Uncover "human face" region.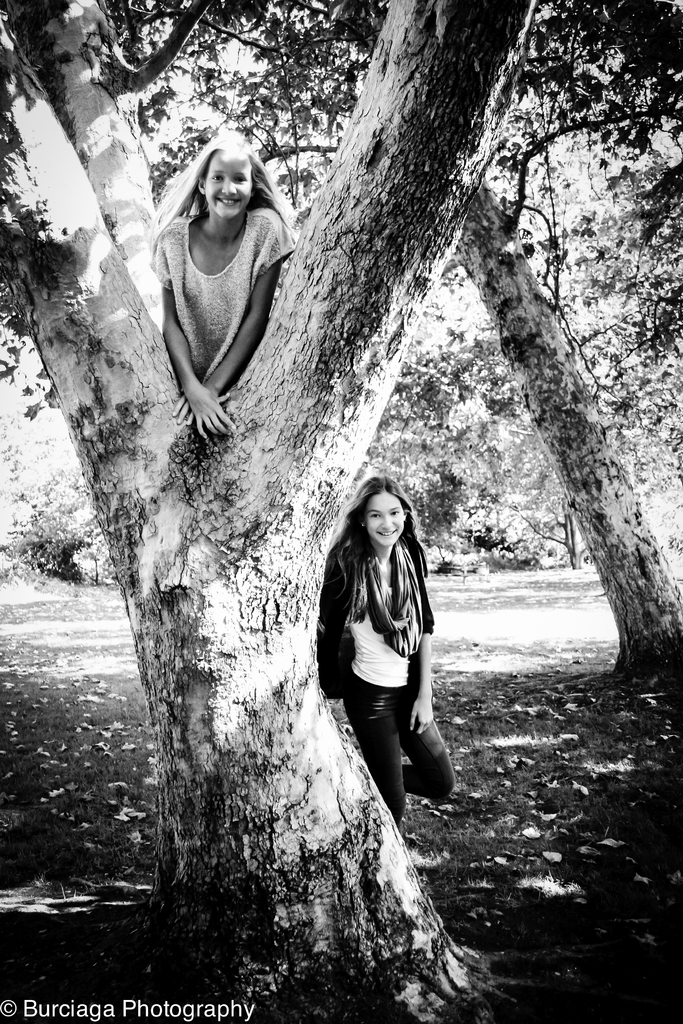
Uncovered: {"x1": 365, "y1": 495, "x2": 402, "y2": 550}.
